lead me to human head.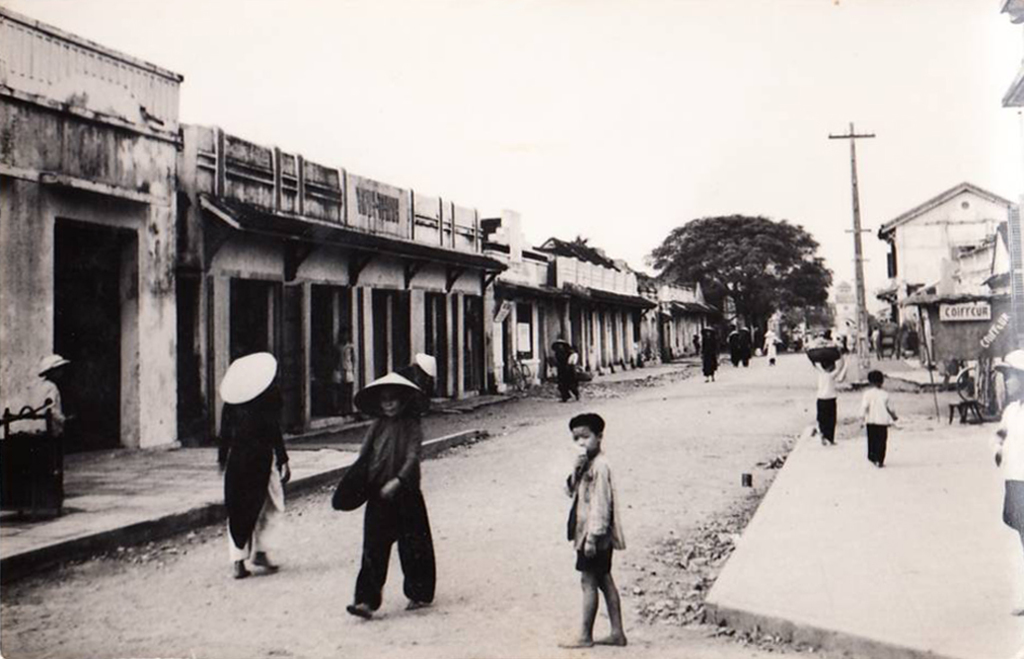
Lead to {"x1": 819, "y1": 353, "x2": 836, "y2": 371}.
